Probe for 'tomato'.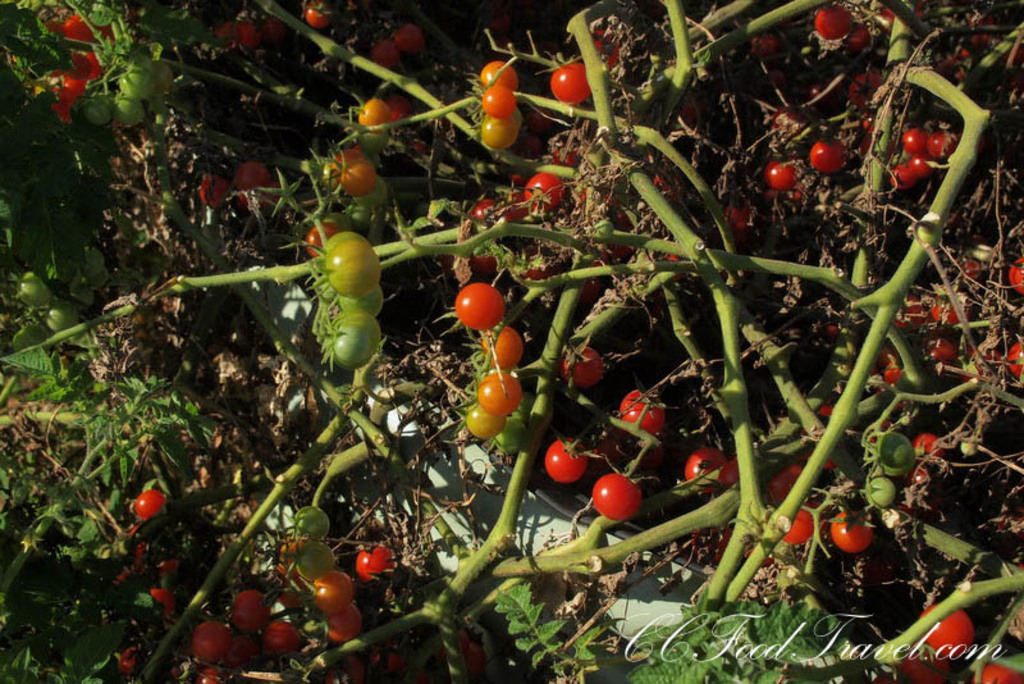
Probe result: (x1=221, y1=638, x2=260, y2=671).
